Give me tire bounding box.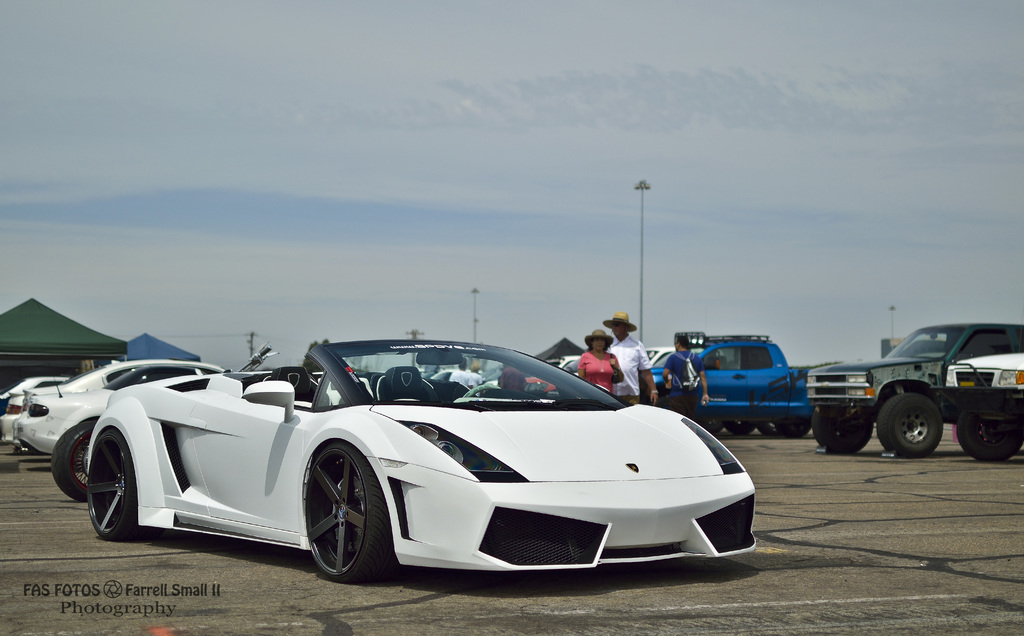
[x1=735, y1=419, x2=762, y2=437].
